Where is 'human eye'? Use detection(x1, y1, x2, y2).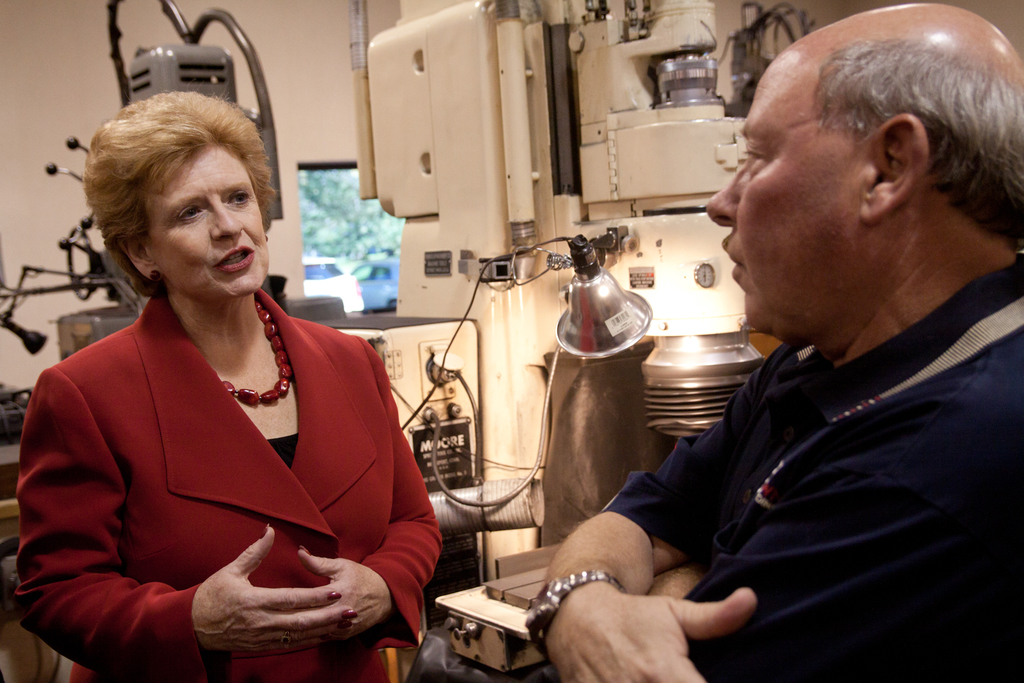
detection(180, 201, 206, 226).
